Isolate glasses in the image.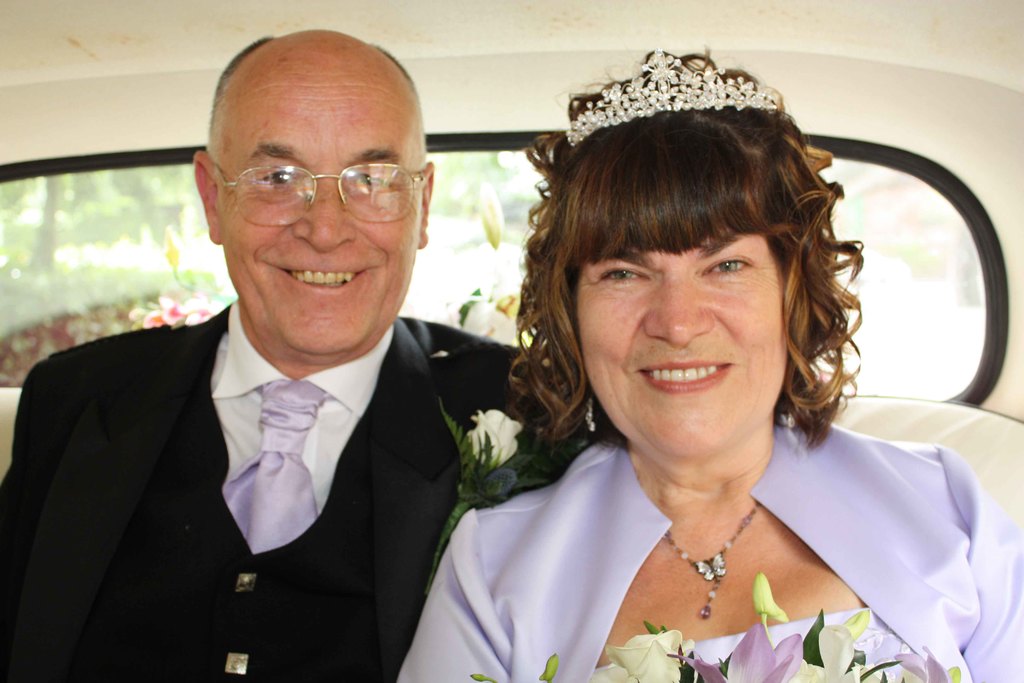
Isolated region: <bbox>204, 138, 426, 217</bbox>.
